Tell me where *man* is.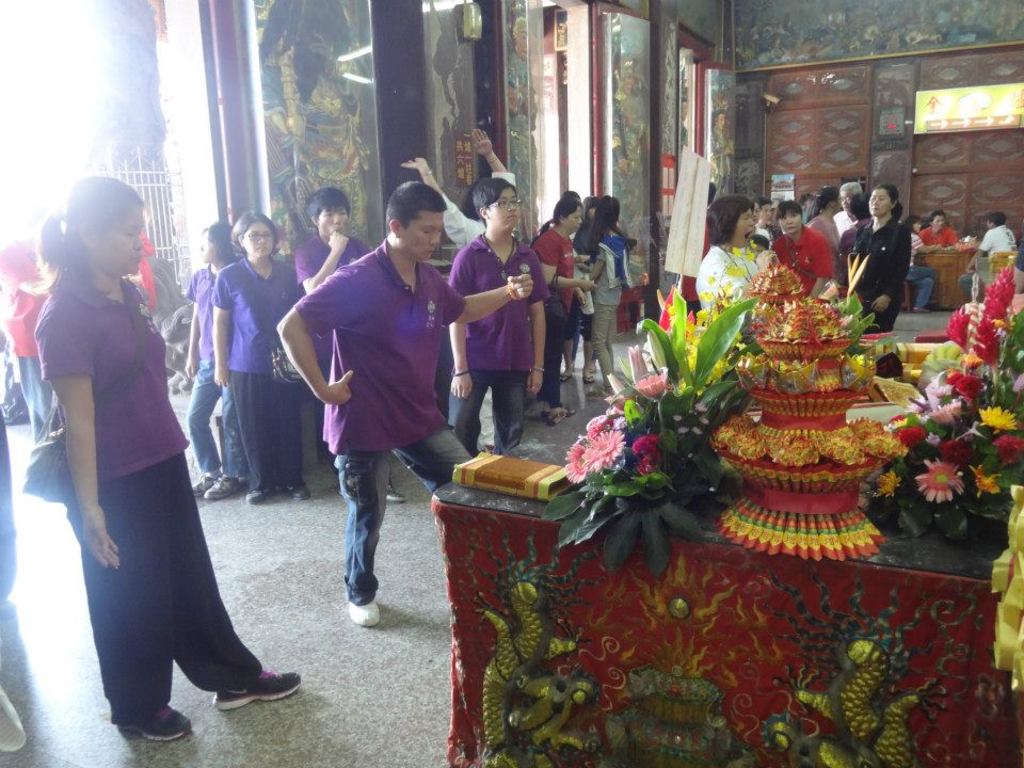
*man* is at left=402, top=126, right=517, bottom=426.
